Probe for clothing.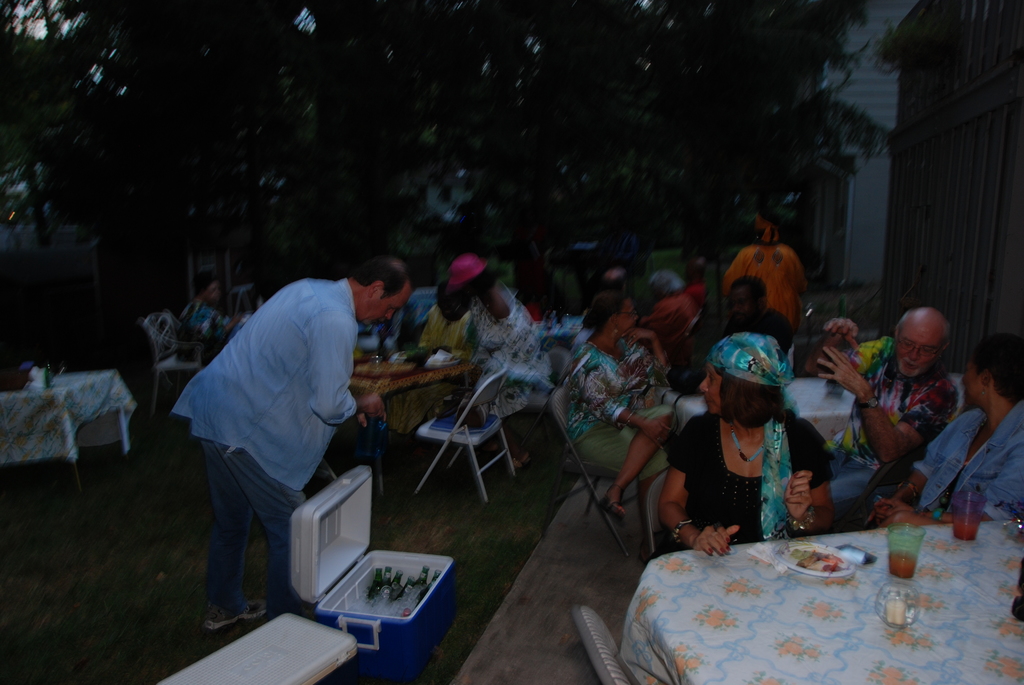
Probe result: [x1=170, y1=246, x2=383, y2=612].
